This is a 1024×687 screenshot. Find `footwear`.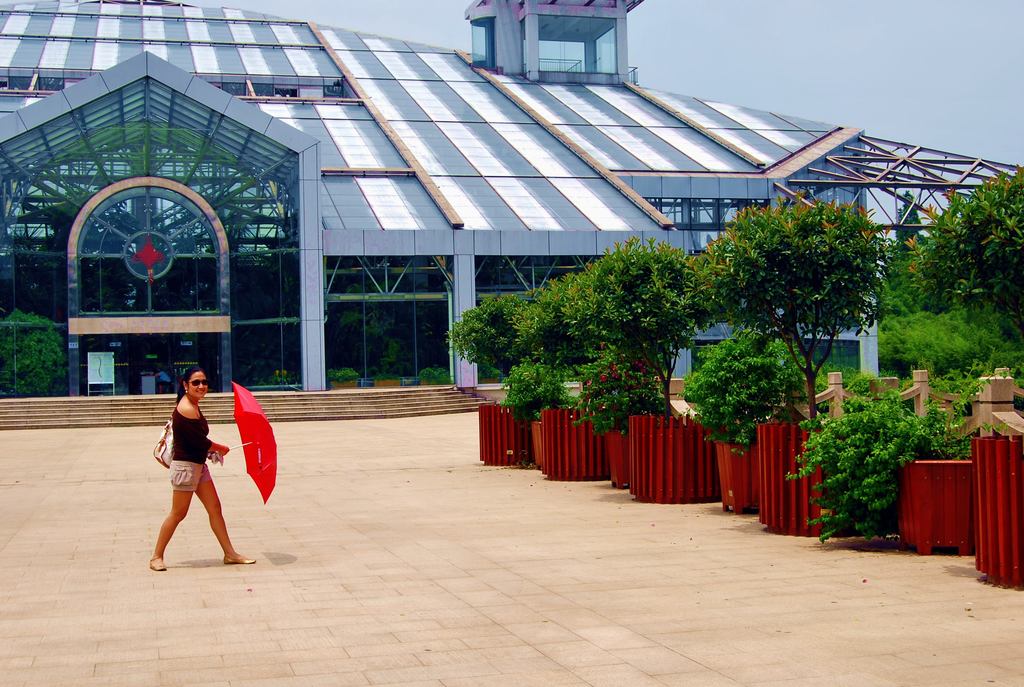
Bounding box: <bbox>223, 555, 257, 562</bbox>.
